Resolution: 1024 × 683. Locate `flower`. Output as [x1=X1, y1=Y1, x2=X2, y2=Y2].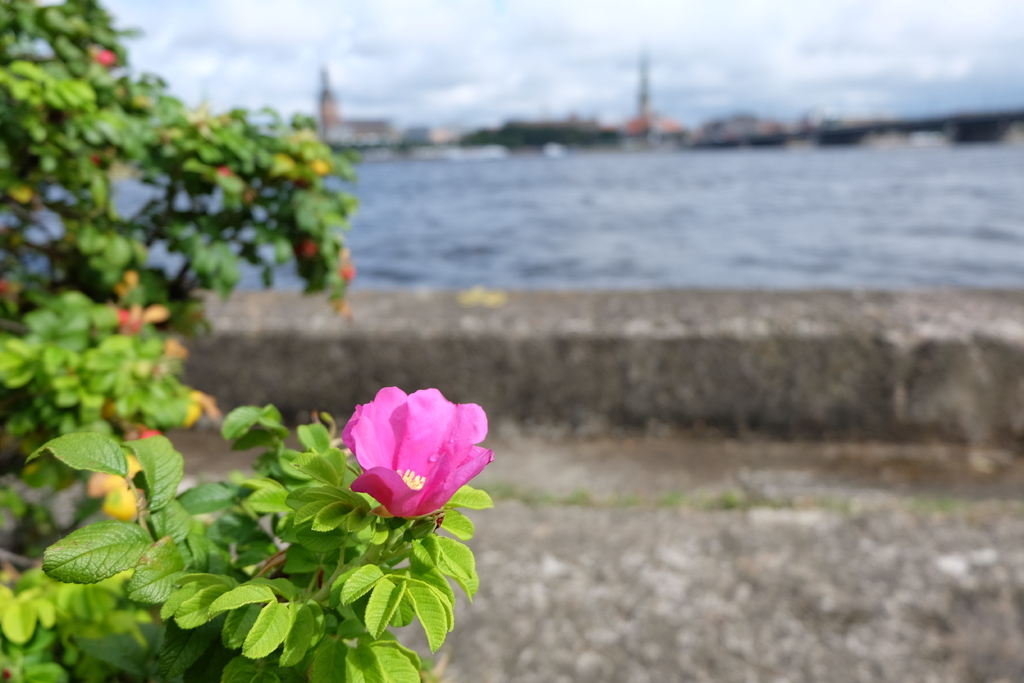
[x1=90, y1=46, x2=115, y2=67].
